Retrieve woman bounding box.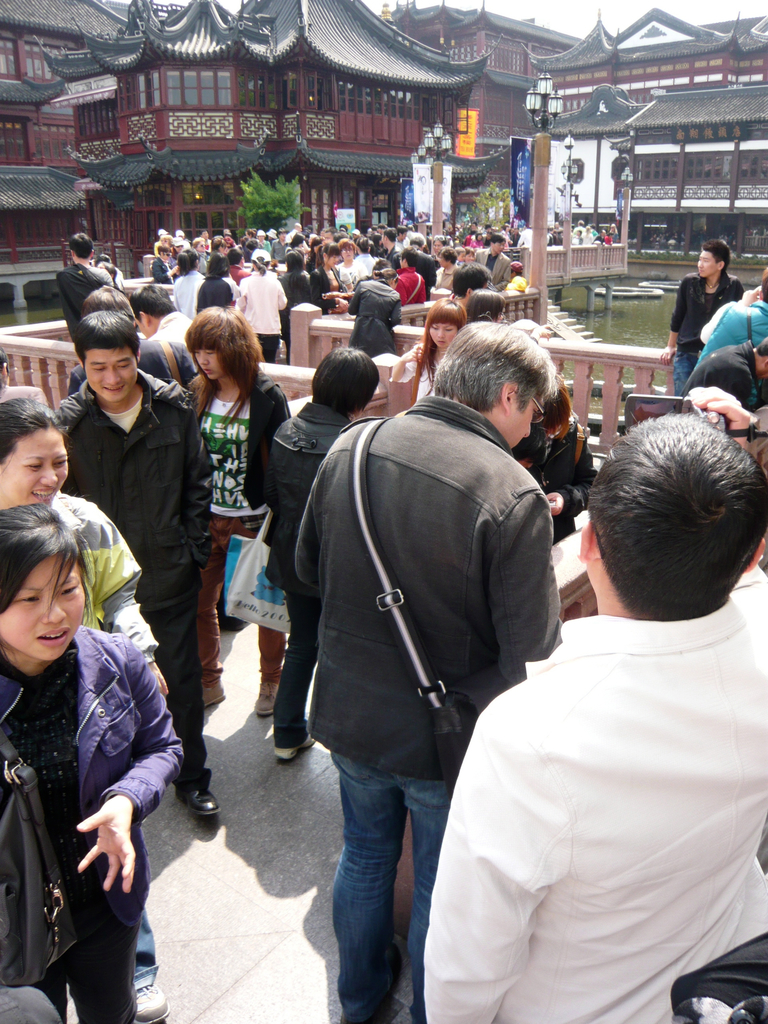
Bounding box: Rect(235, 246, 285, 364).
